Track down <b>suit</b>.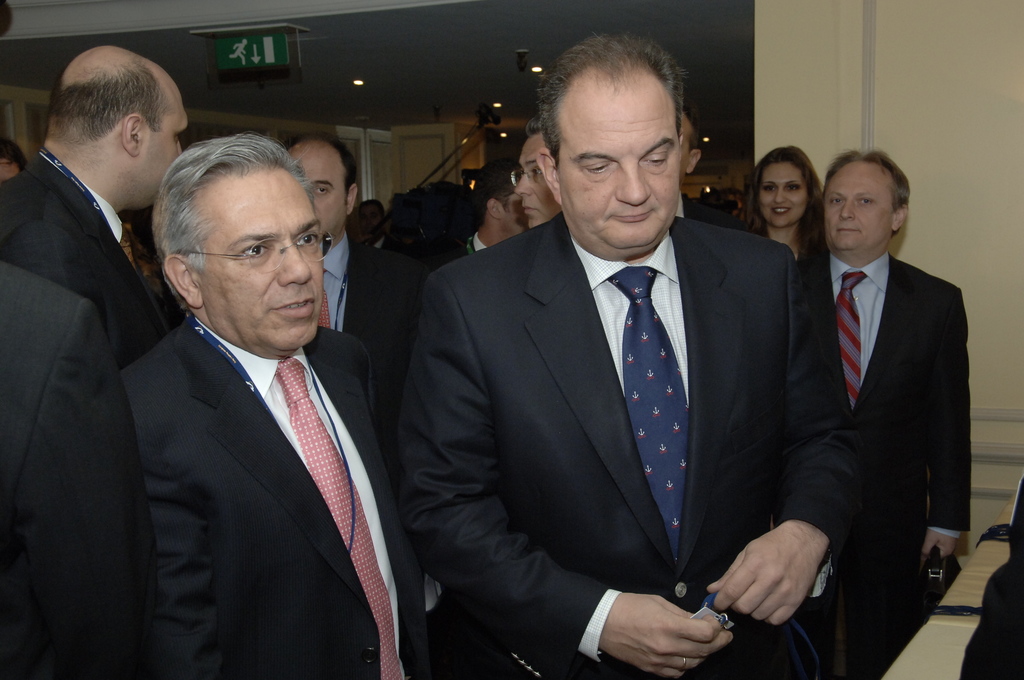
Tracked to [328,229,428,460].
